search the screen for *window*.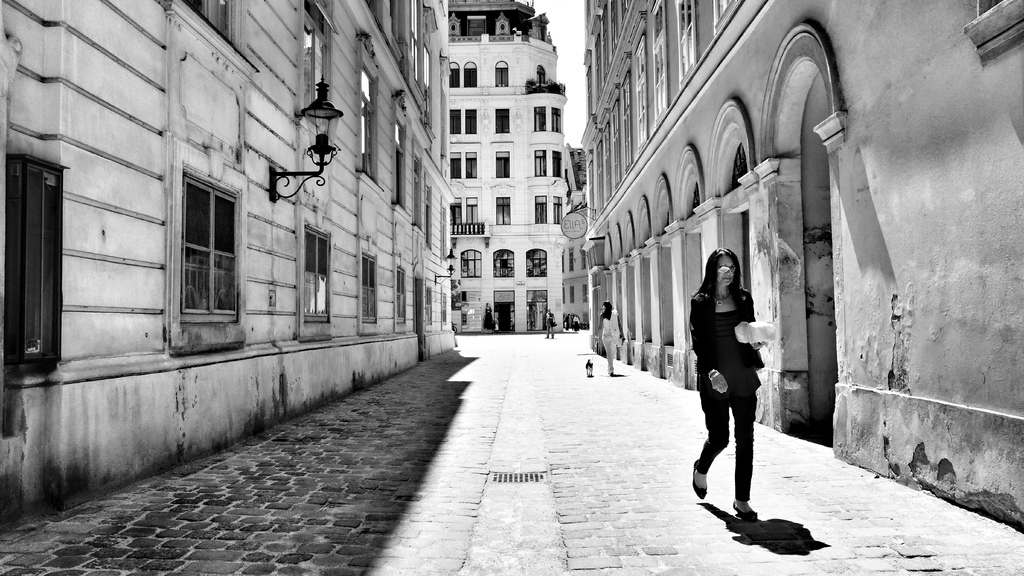
Found at detection(291, 221, 332, 341).
